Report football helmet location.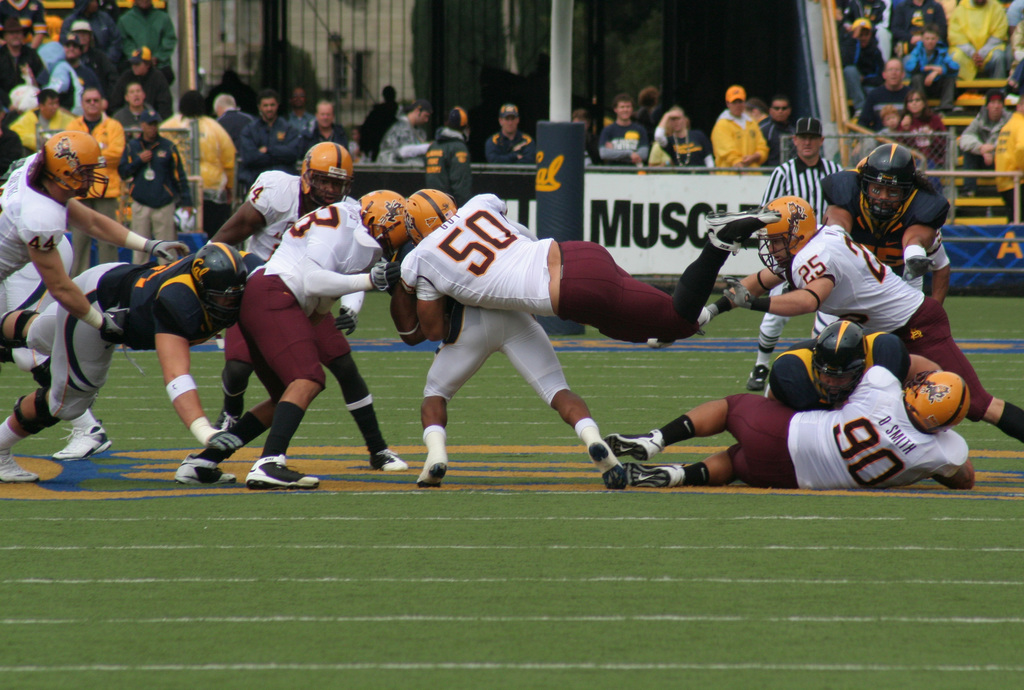
Report: bbox=[34, 131, 111, 208].
